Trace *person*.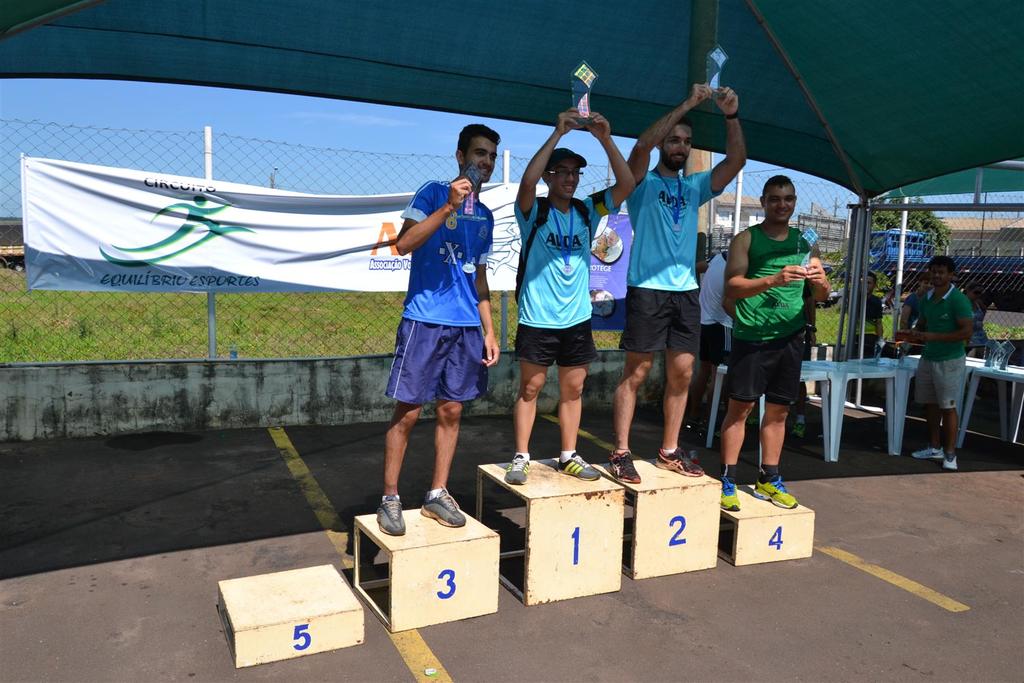
Traced to [left=620, top=75, right=741, bottom=481].
